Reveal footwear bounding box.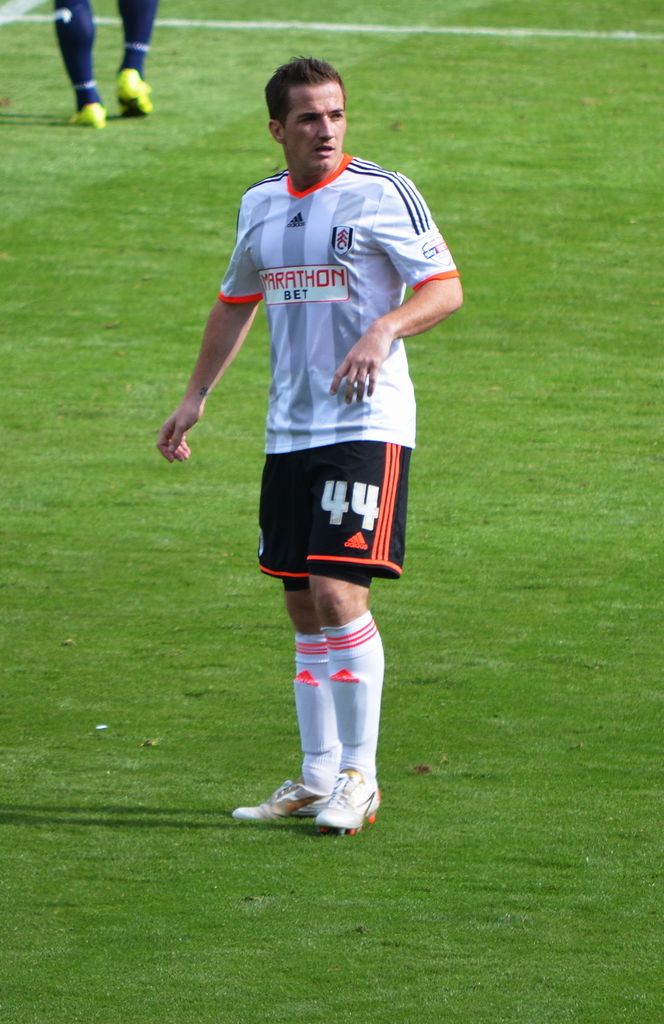
Revealed: left=68, top=104, right=104, bottom=133.
